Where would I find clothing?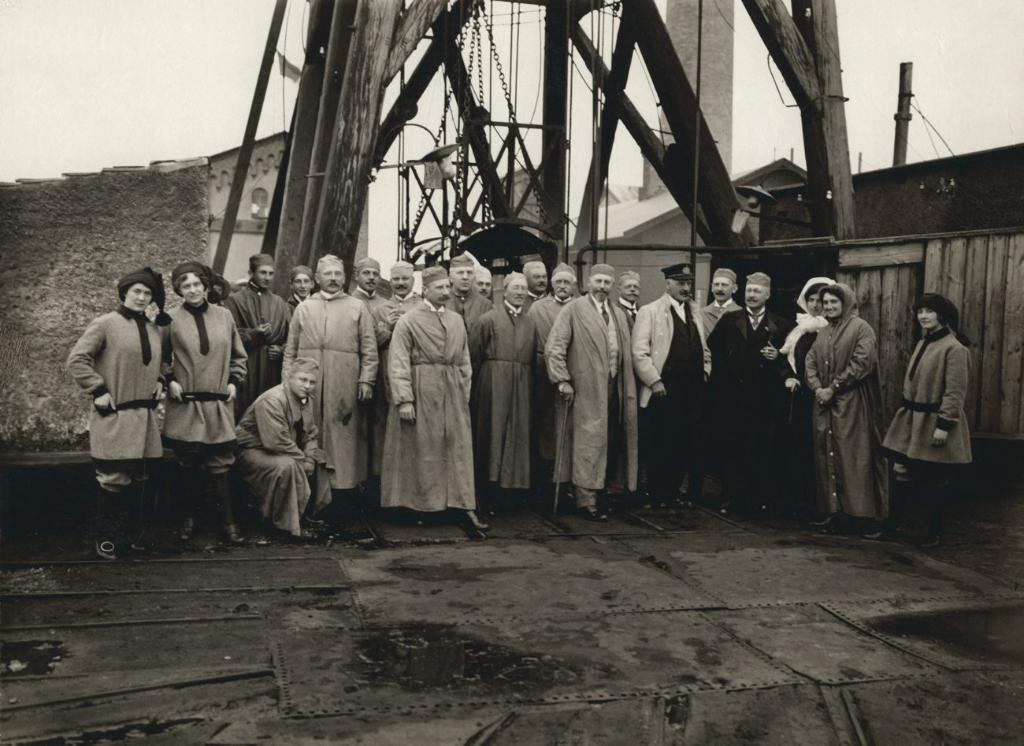
At 804/284/877/525.
